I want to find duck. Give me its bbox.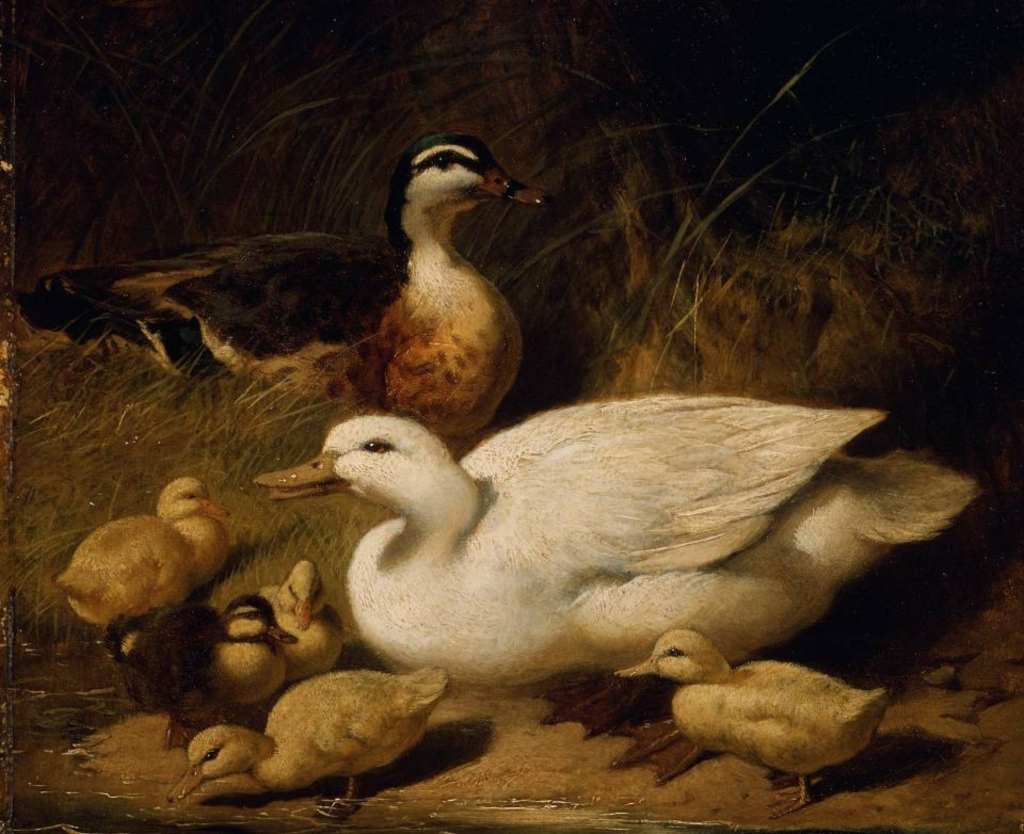
x1=19, y1=130, x2=553, y2=438.
